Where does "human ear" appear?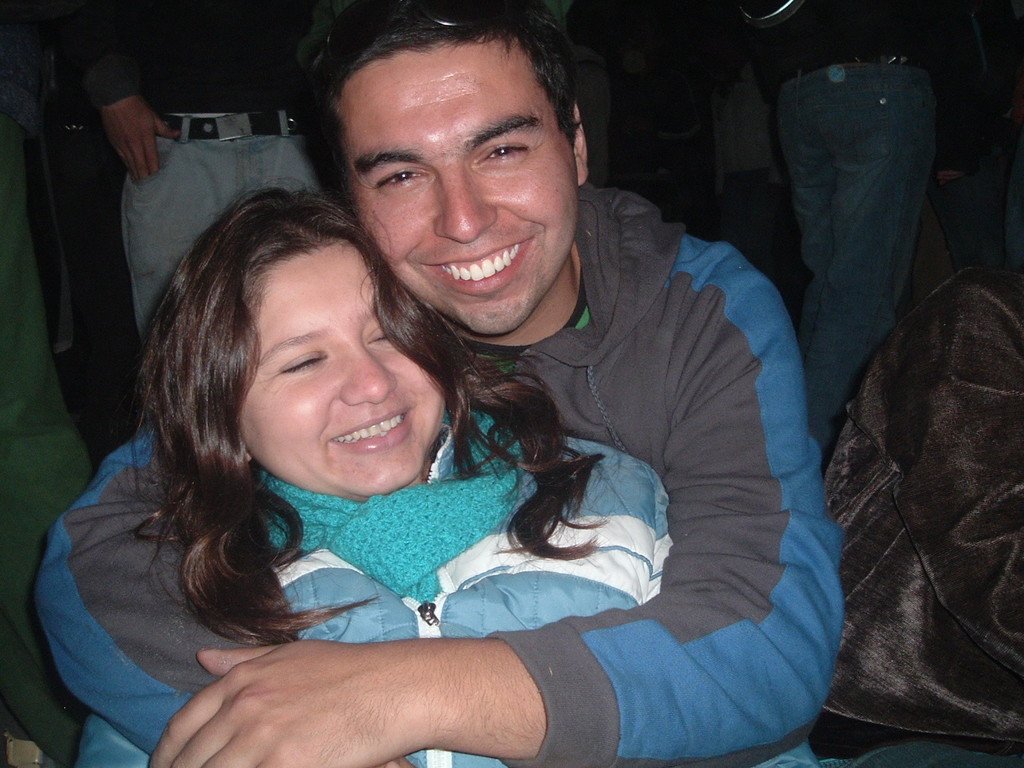
Appears at <region>570, 104, 590, 184</region>.
